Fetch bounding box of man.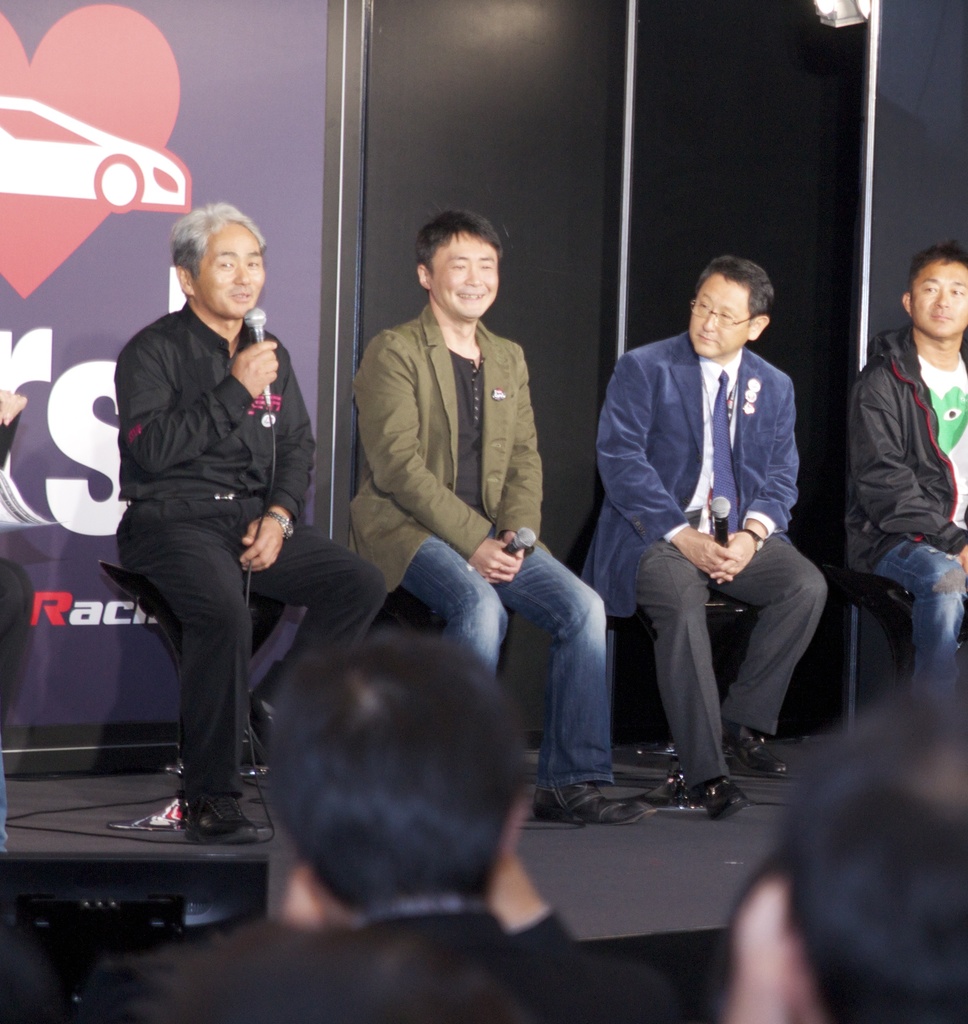
Bbox: bbox(841, 239, 967, 717).
